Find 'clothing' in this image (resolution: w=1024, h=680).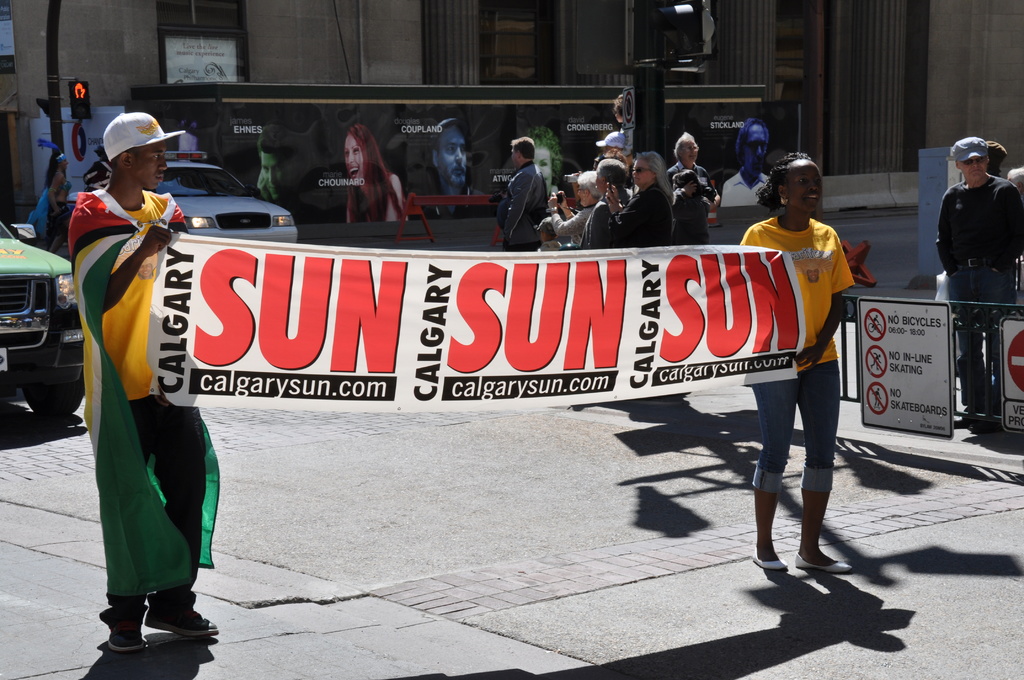
region(717, 164, 767, 206).
